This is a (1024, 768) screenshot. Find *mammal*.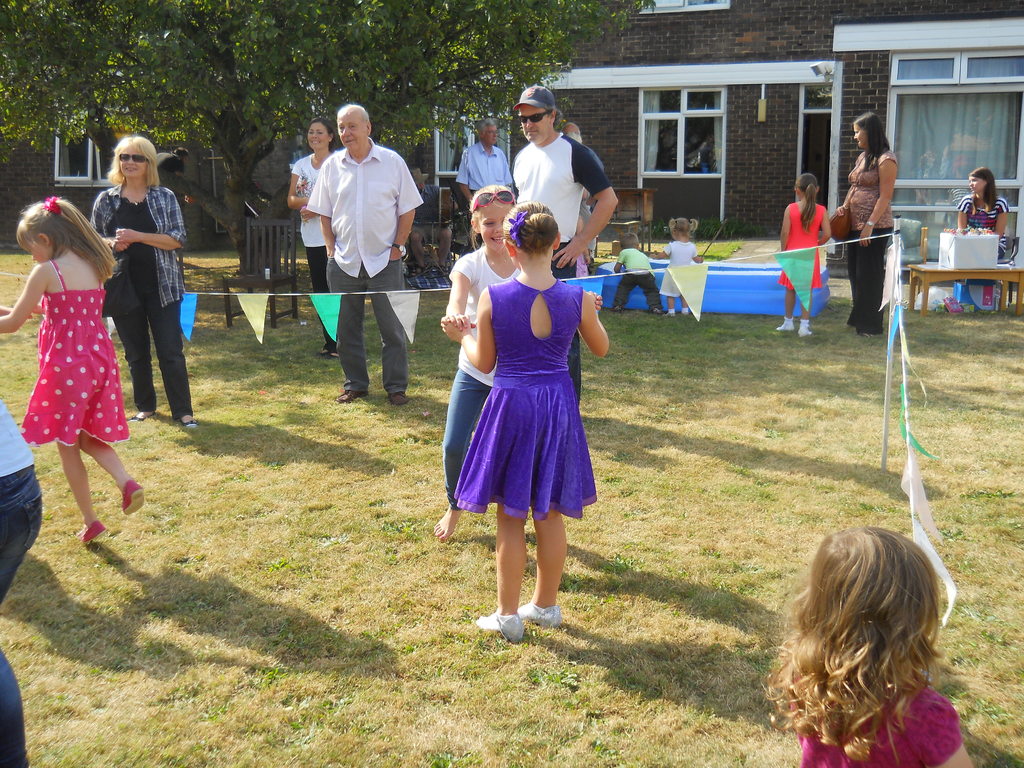
Bounding box: box(0, 399, 45, 767).
